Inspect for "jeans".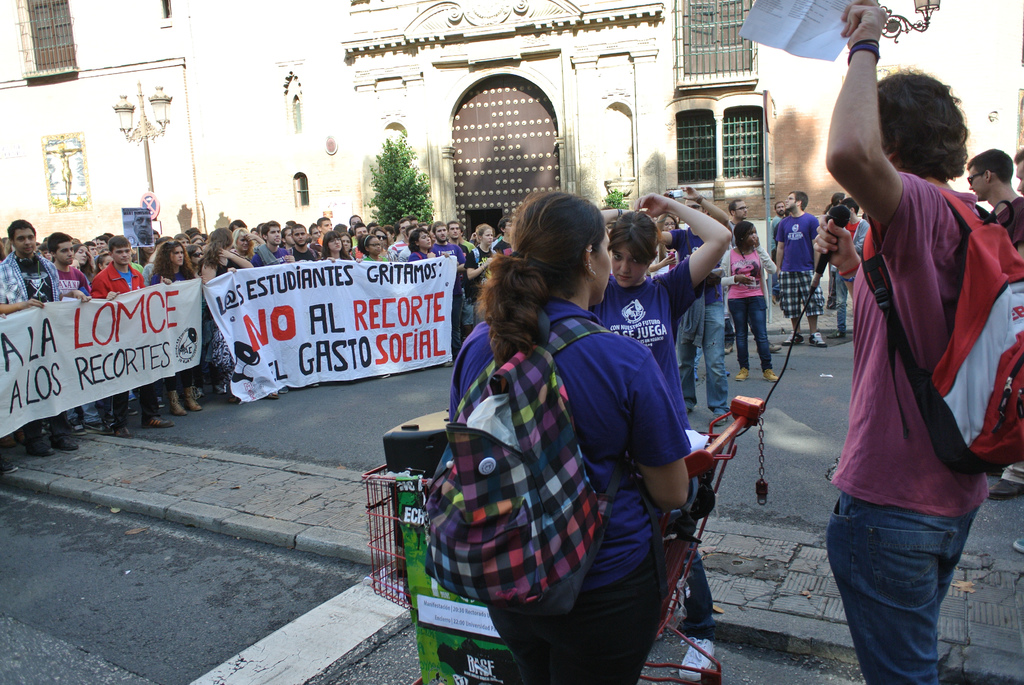
Inspection: <box>830,276,844,335</box>.
